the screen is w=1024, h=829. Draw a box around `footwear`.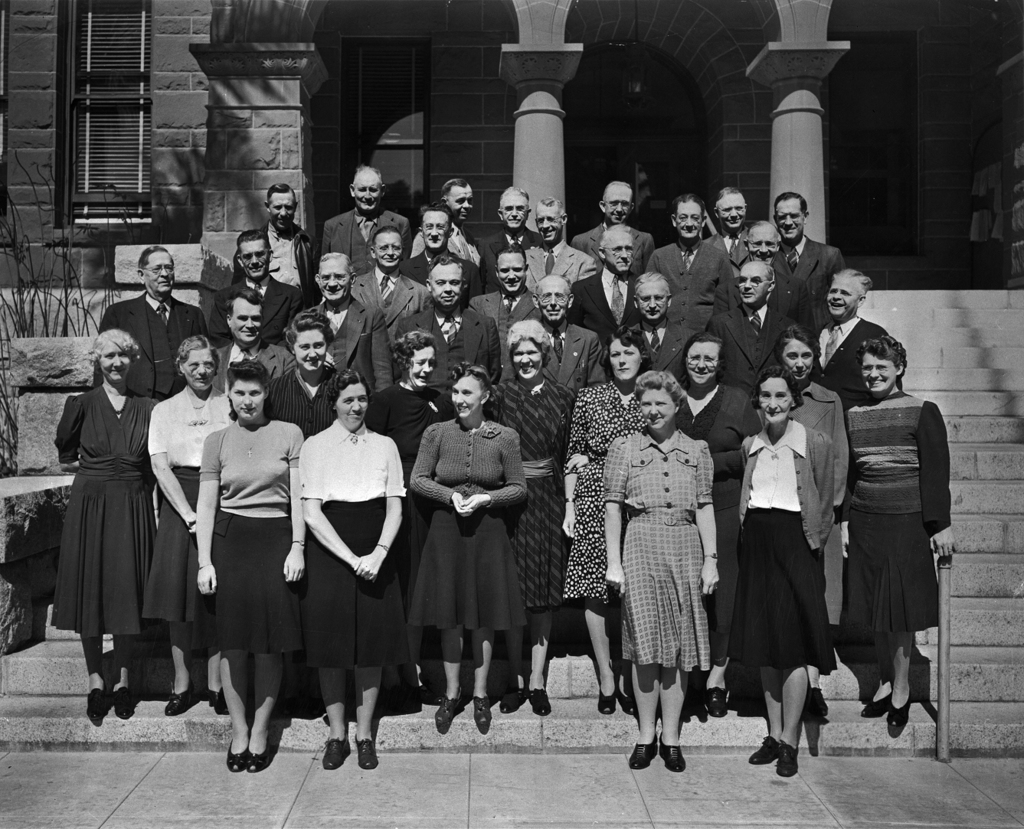
[left=436, top=697, right=468, bottom=726].
